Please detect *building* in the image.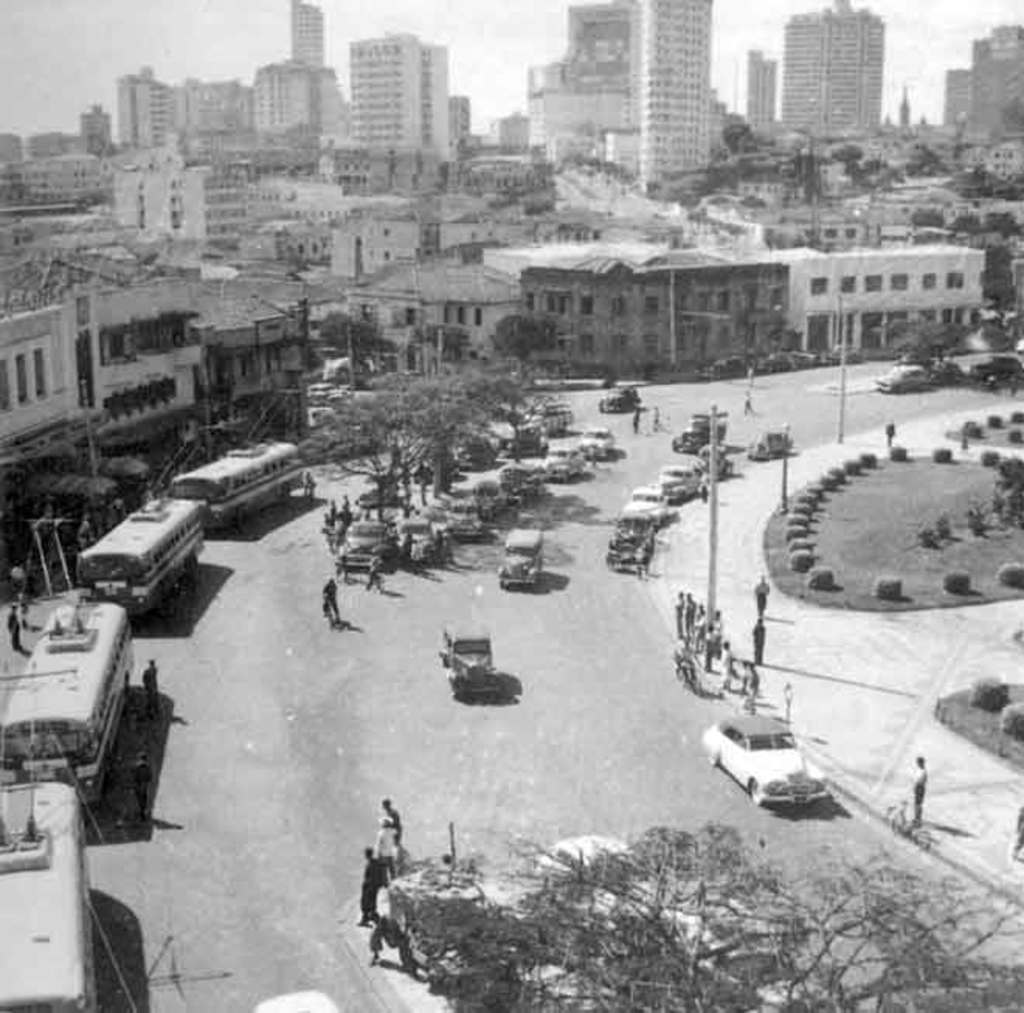
detection(349, 34, 447, 163).
